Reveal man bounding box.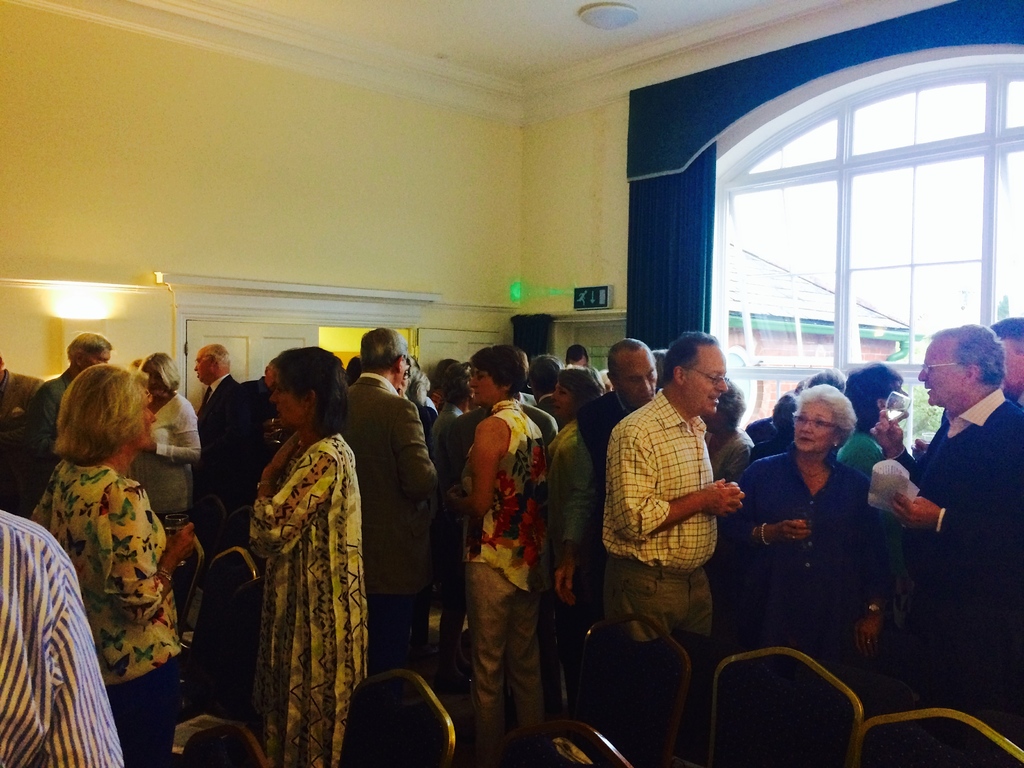
Revealed: bbox(346, 326, 451, 674).
